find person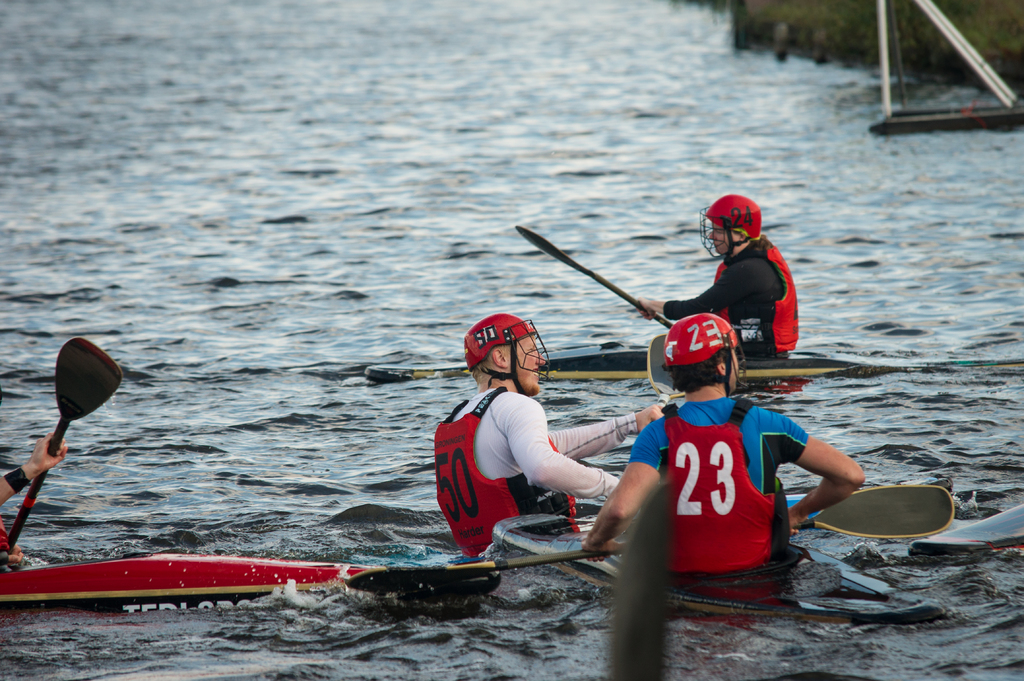
(x1=641, y1=193, x2=801, y2=355)
